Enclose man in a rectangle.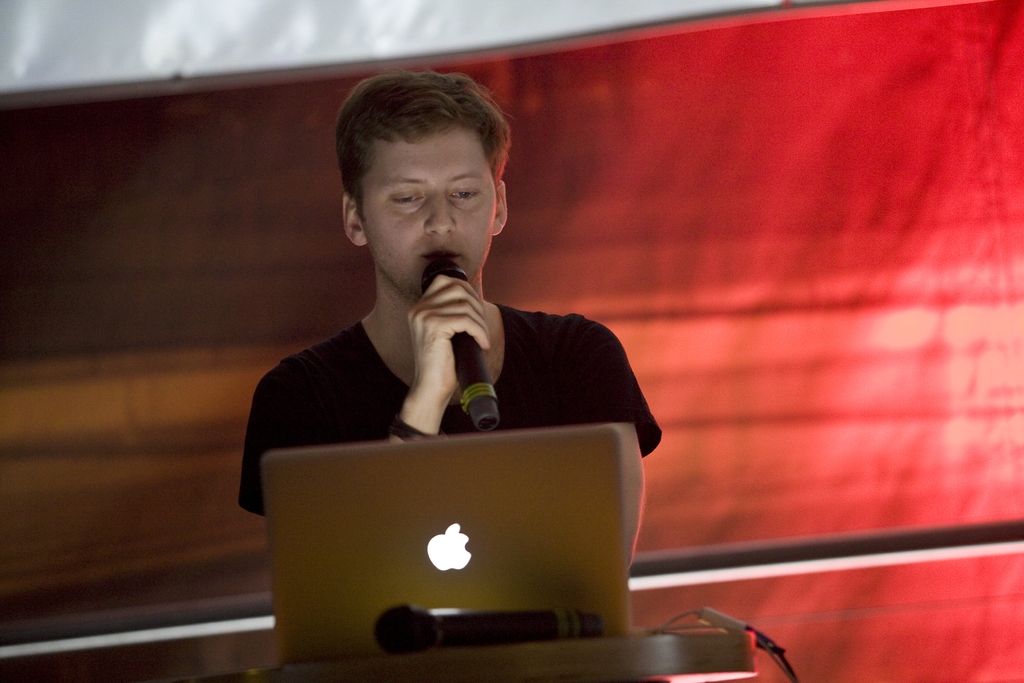
[left=215, top=67, right=688, bottom=627].
